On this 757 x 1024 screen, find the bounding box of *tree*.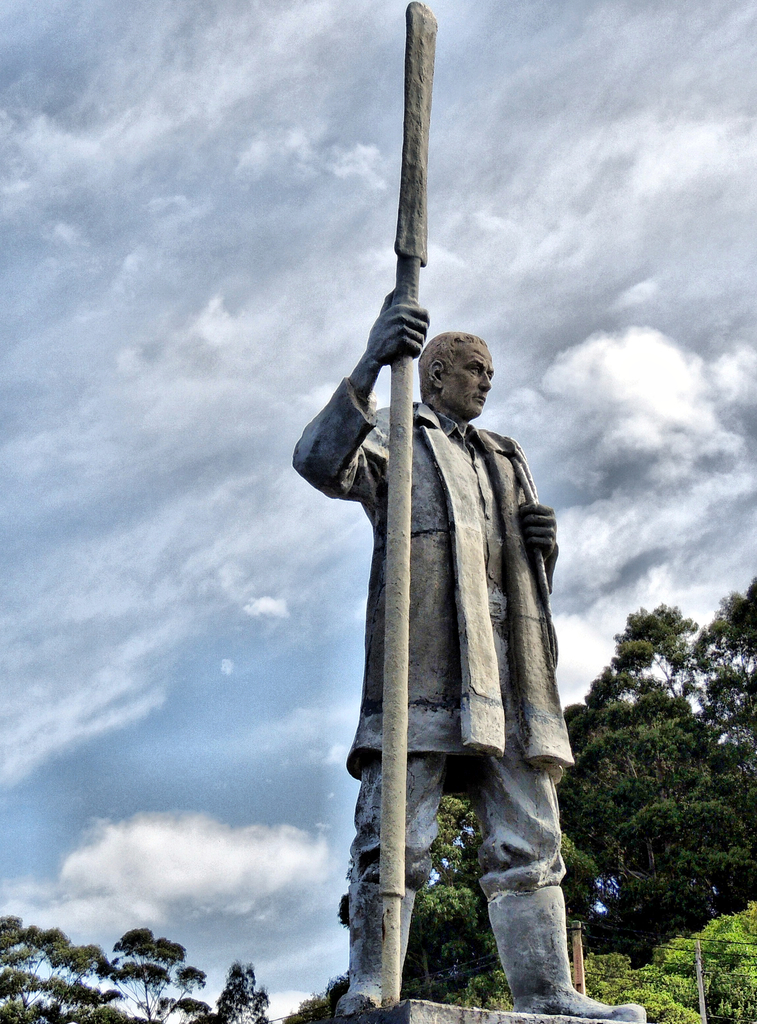
Bounding box: l=0, t=916, r=268, b=1023.
